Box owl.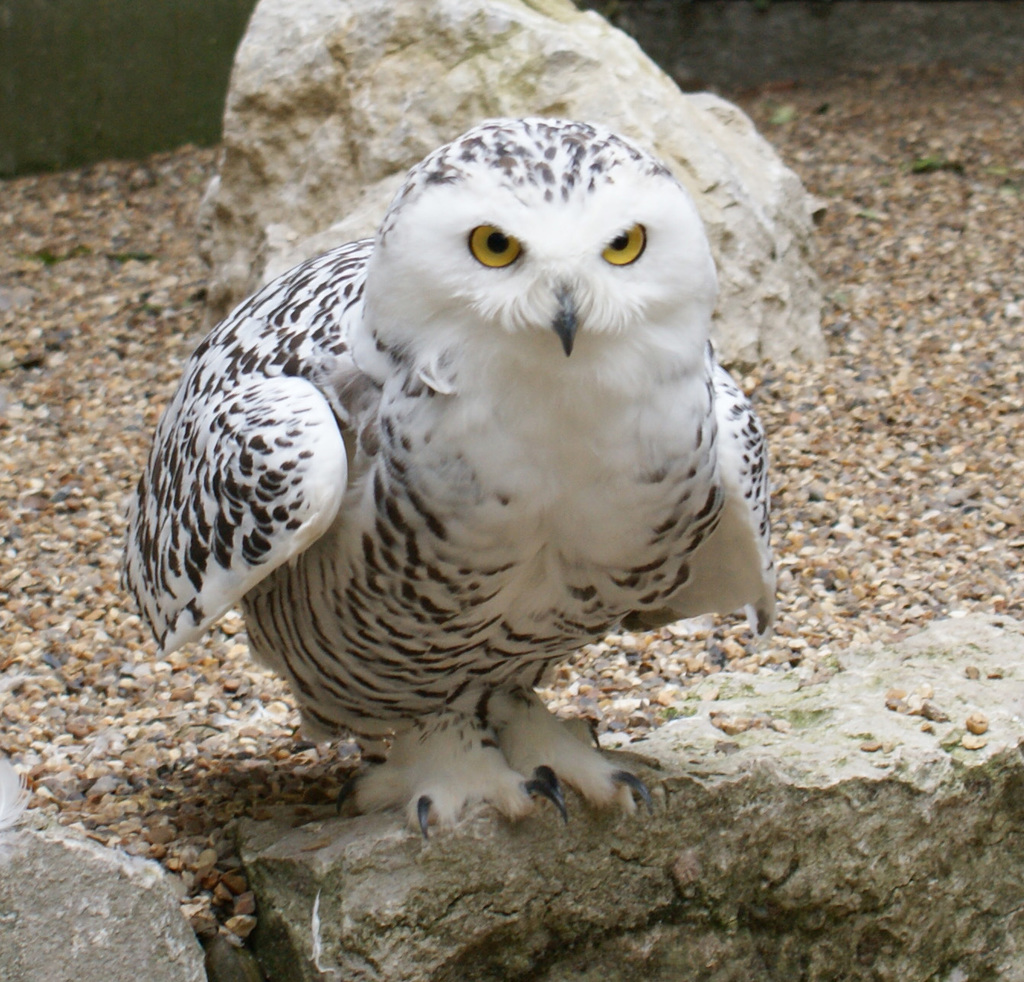
124:114:778:839.
